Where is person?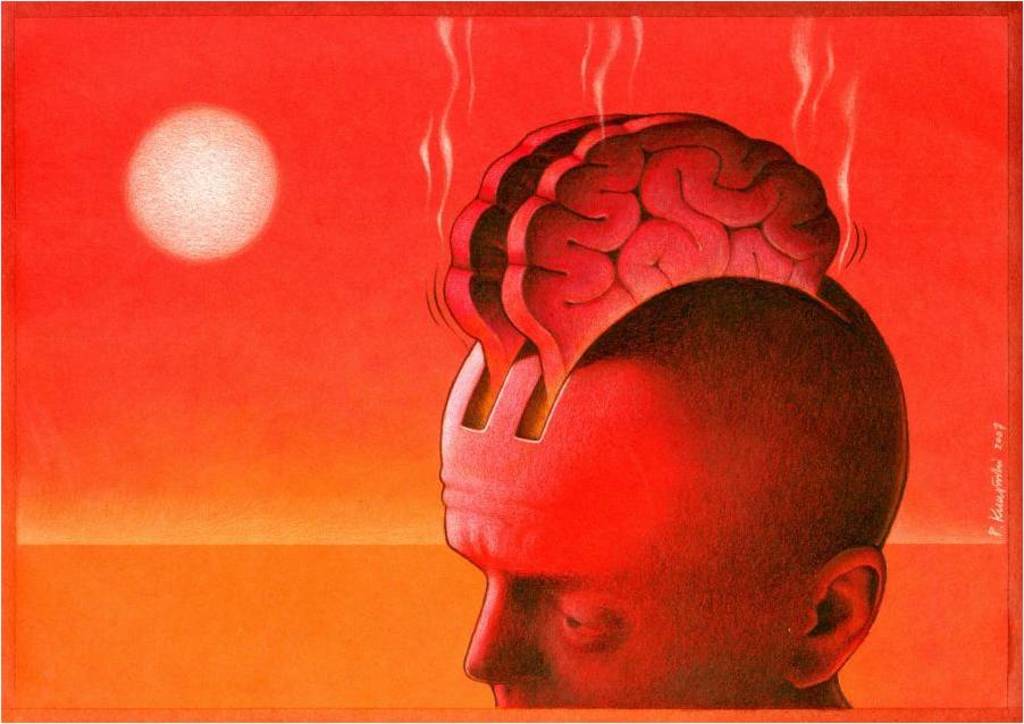
435/277/913/709.
